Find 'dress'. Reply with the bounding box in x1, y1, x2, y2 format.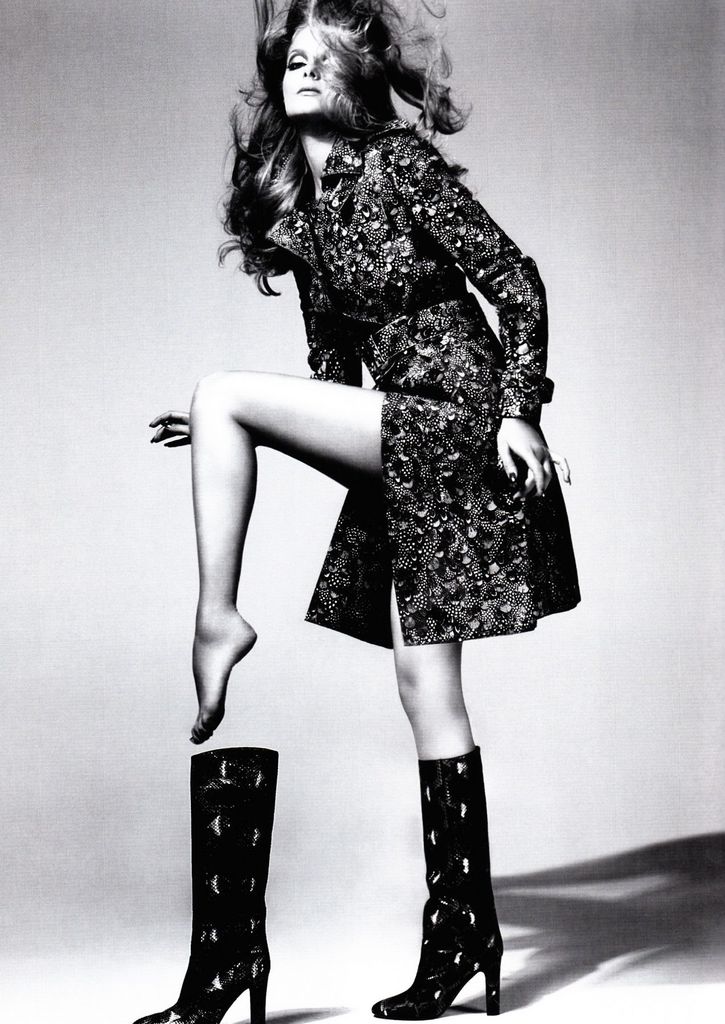
266, 127, 582, 646.
